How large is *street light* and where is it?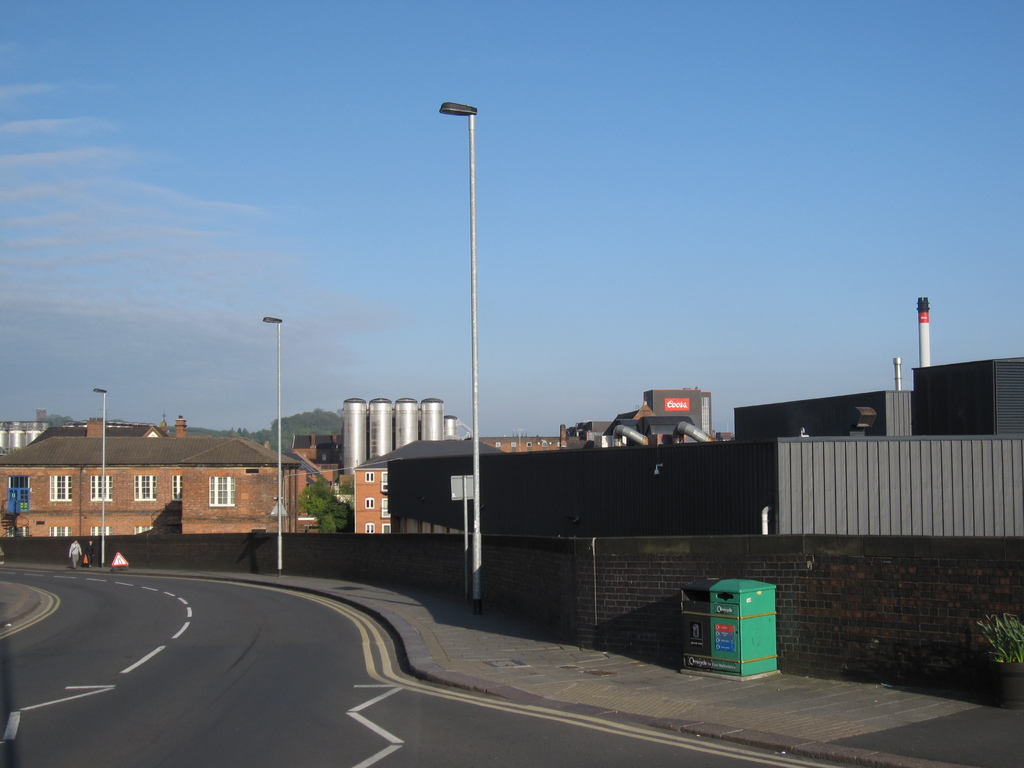
Bounding box: bbox=[91, 387, 107, 566].
